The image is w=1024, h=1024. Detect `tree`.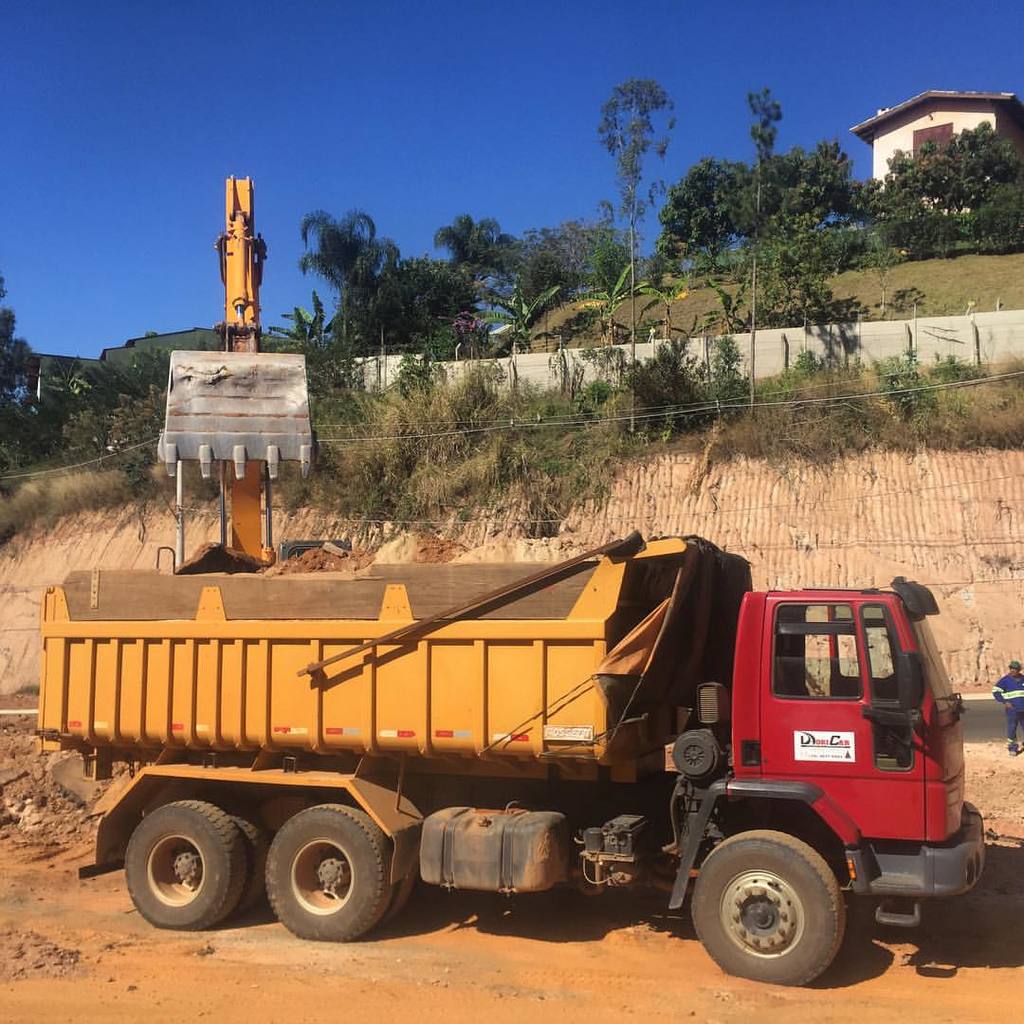
Detection: box(604, 66, 680, 445).
